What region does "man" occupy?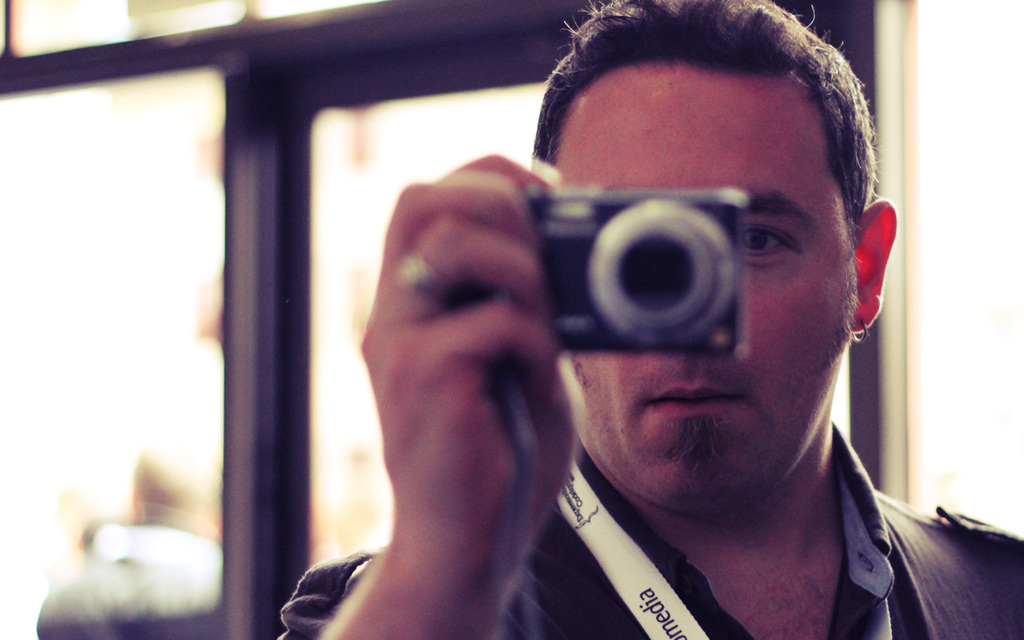
l=253, t=53, r=1021, b=596.
